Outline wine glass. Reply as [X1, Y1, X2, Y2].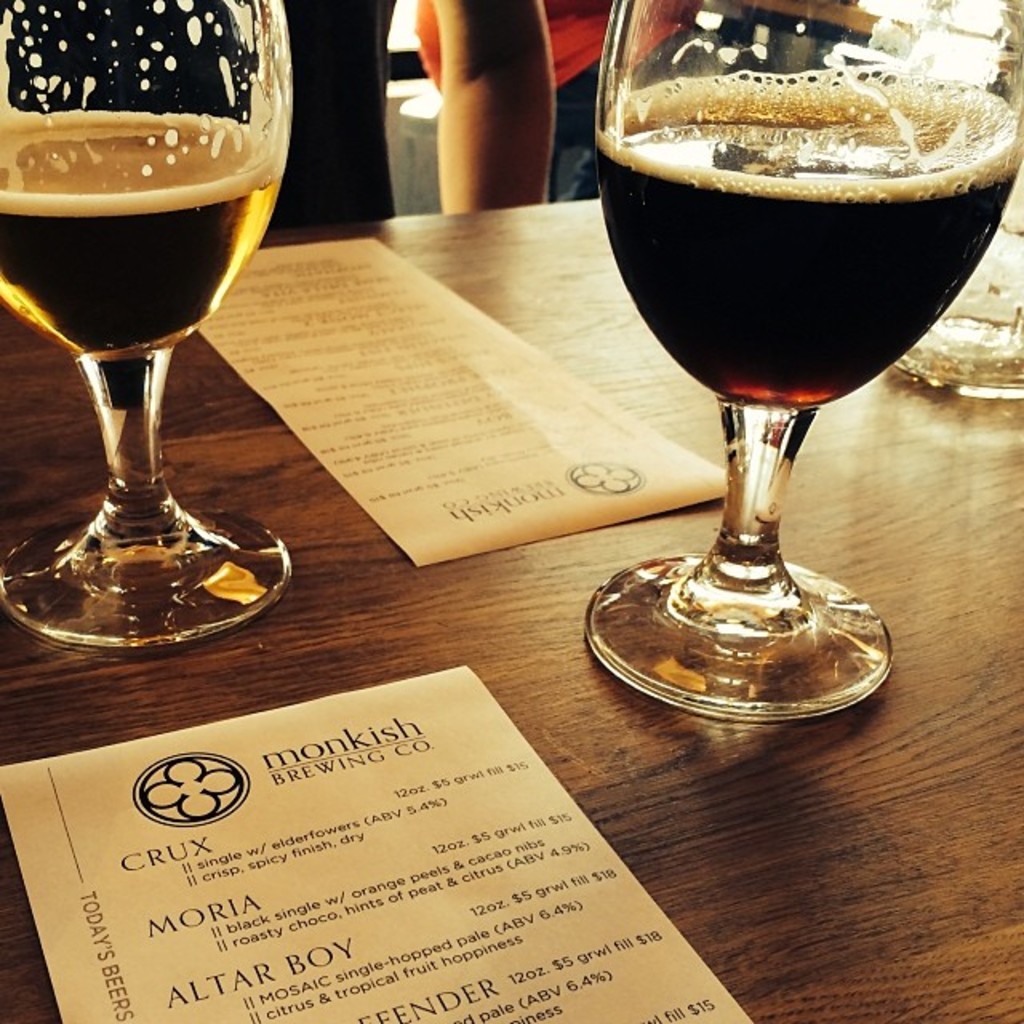
[0, 0, 298, 656].
